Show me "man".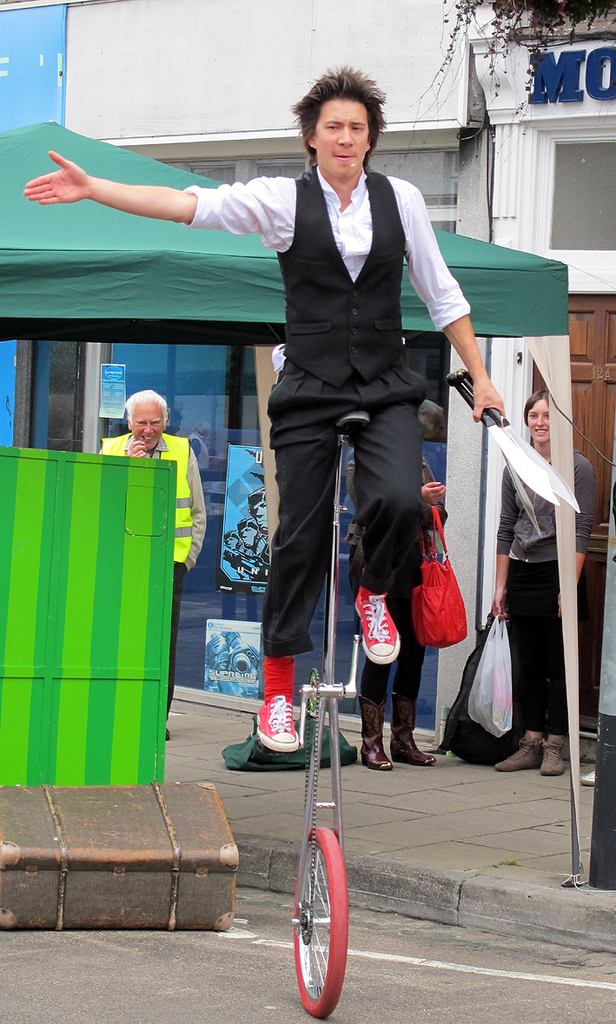
"man" is here: pyautogui.locateOnScreen(222, 94, 467, 757).
